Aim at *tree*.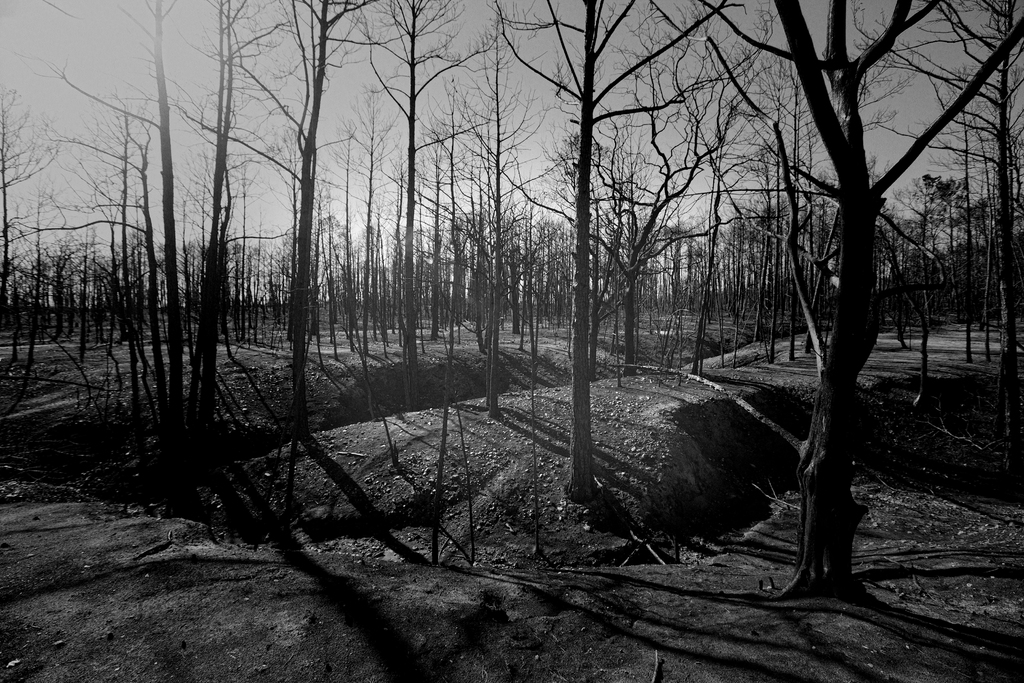
Aimed at left=964, top=1, right=1023, bottom=477.
